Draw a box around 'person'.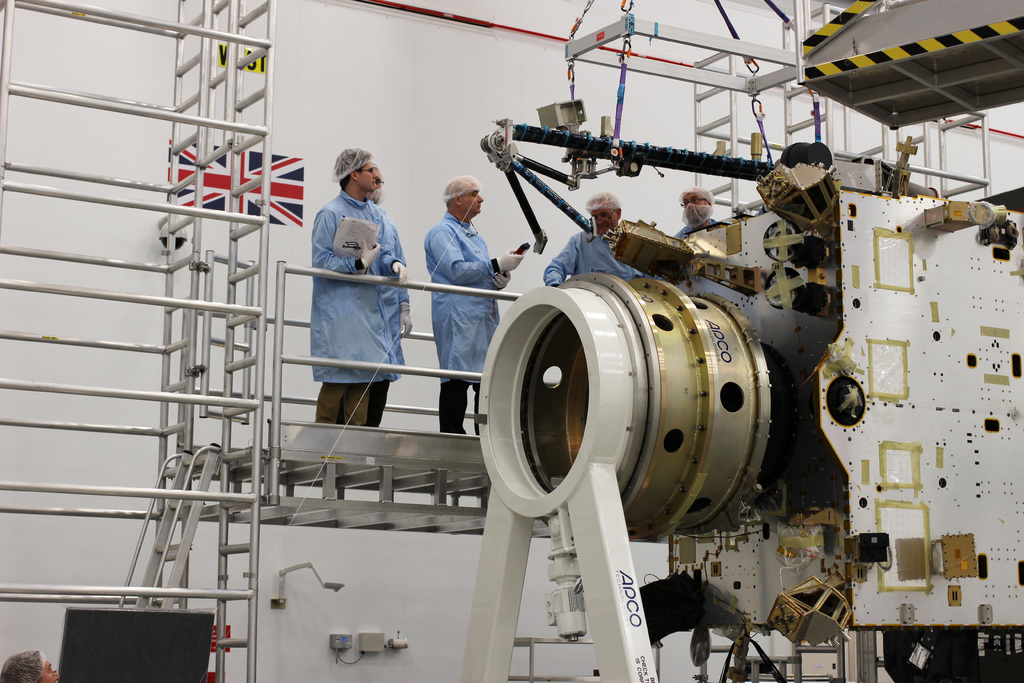
366,153,413,427.
